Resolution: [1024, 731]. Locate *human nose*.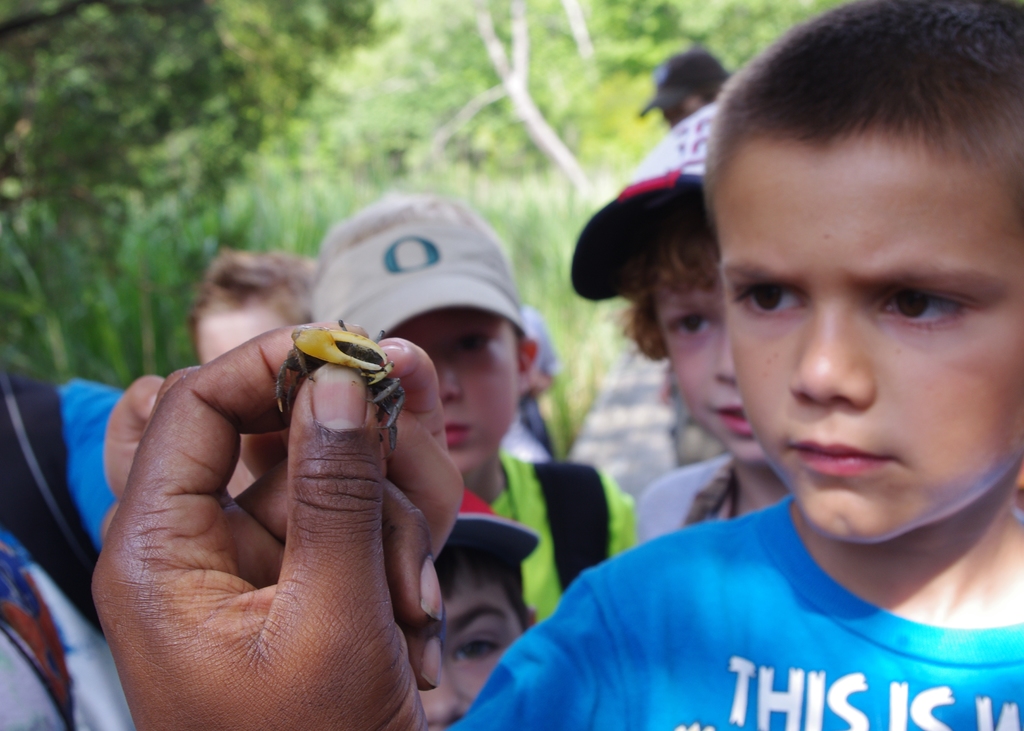
select_region(714, 315, 736, 386).
